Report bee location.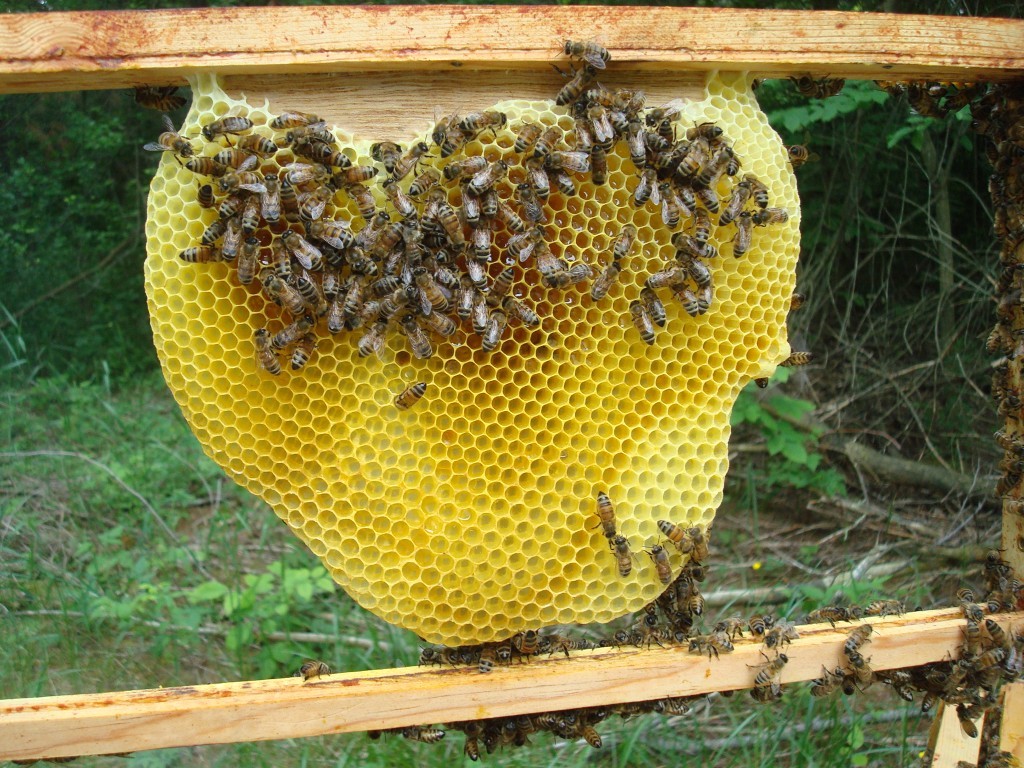
Report: pyautogui.locateOnScreen(231, 230, 265, 283).
